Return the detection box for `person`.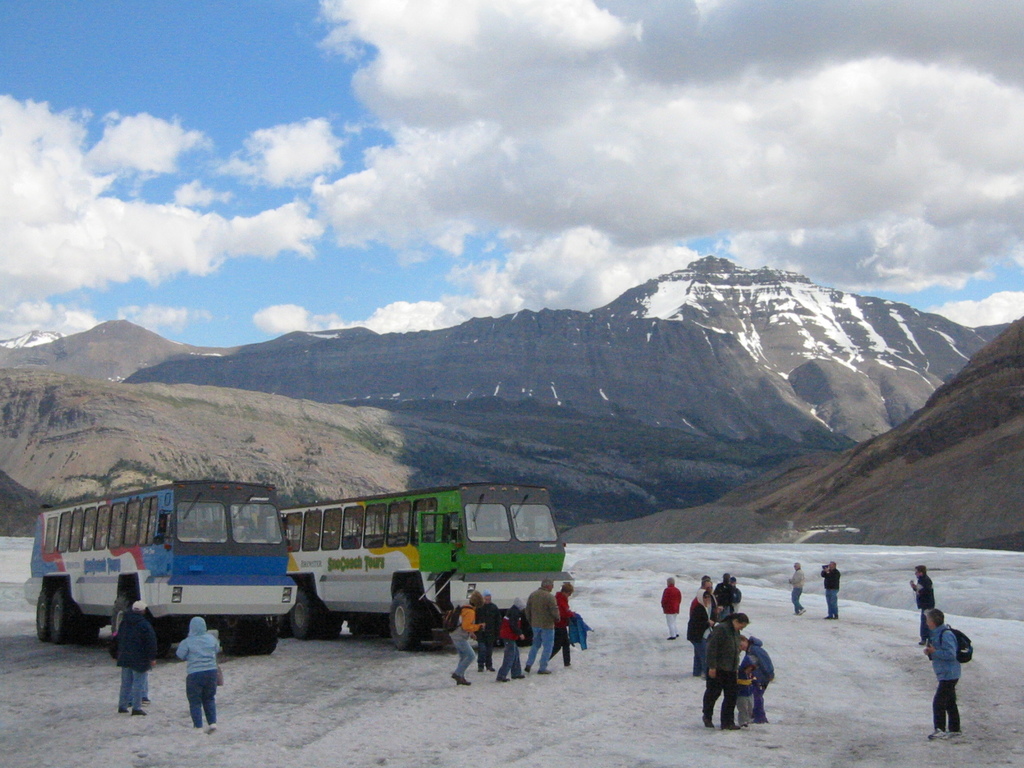
497, 598, 527, 685.
